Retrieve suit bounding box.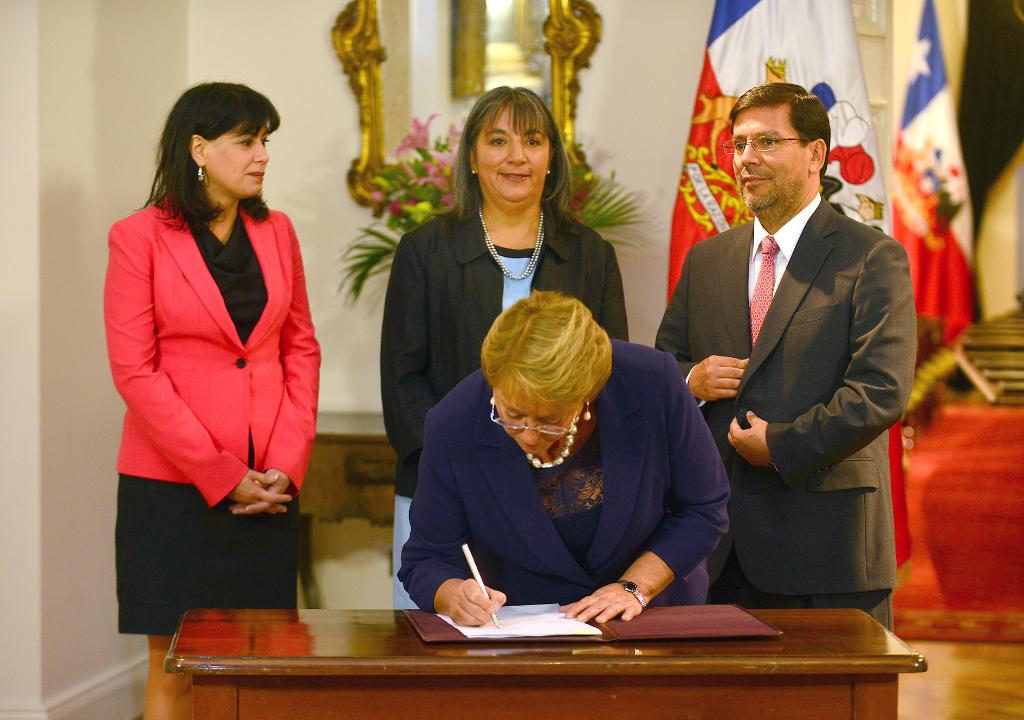
Bounding box: box(399, 332, 729, 608).
